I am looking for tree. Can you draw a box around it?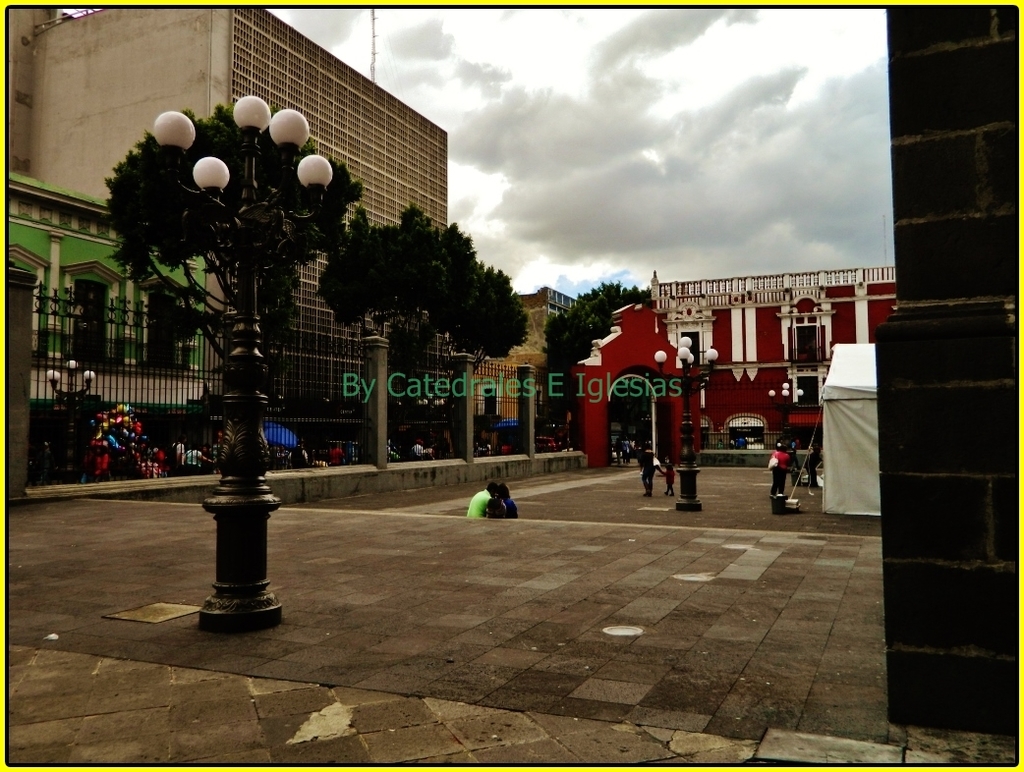
Sure, the bounding box is select_region(104, 99, 360, 382).
